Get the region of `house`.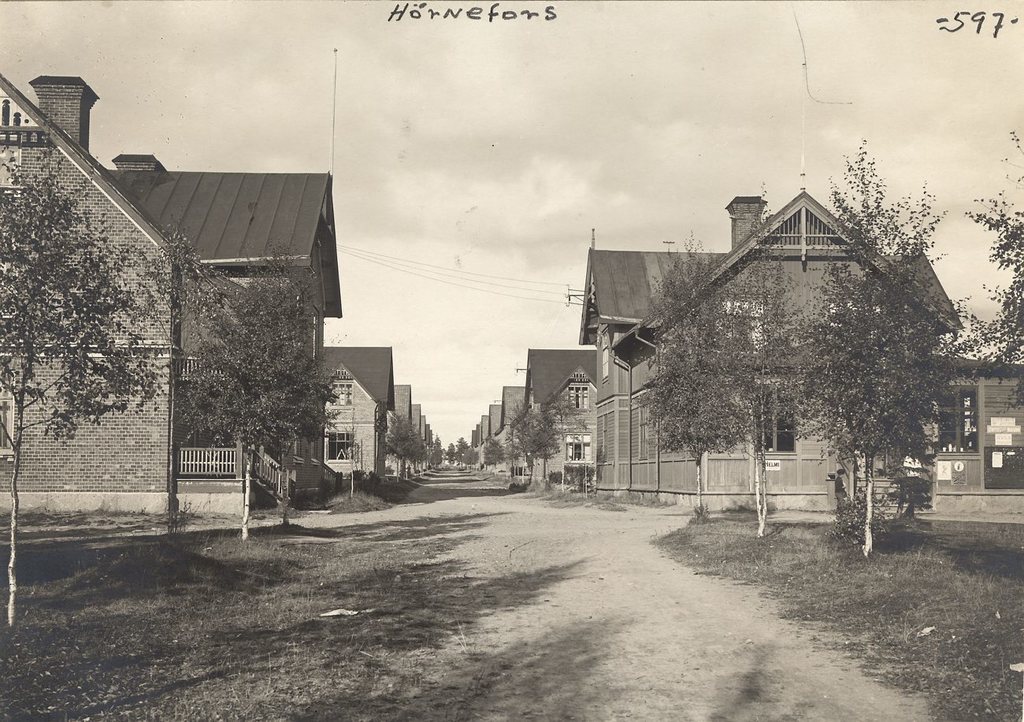
[left=477, top=411, right=490, bottom=472].
